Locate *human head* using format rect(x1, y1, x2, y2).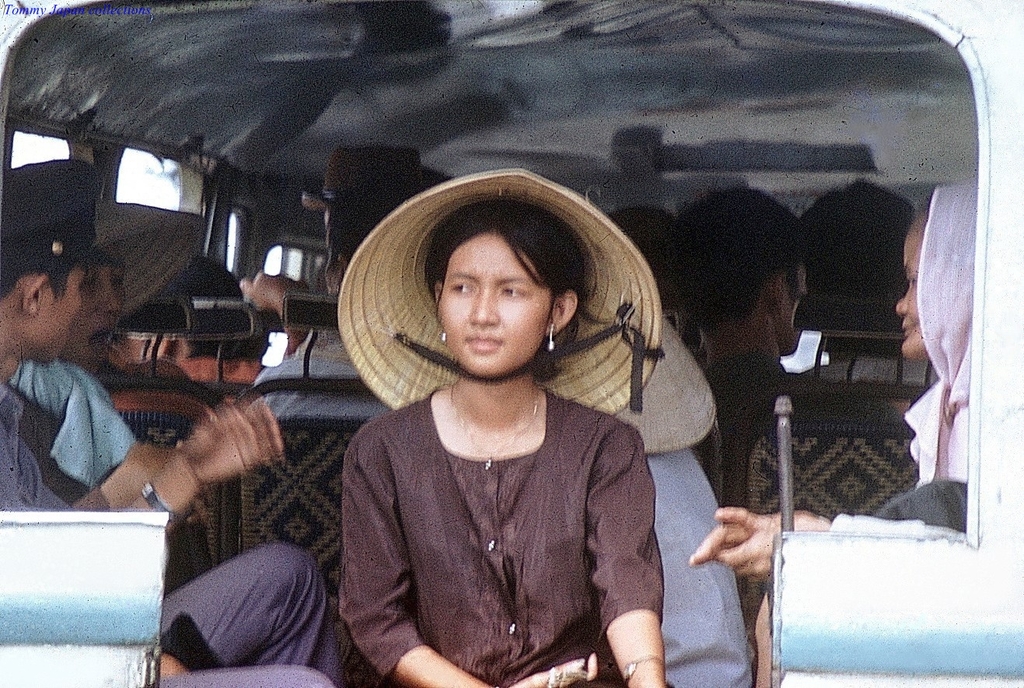
rect(57, 197, 206, 368).
